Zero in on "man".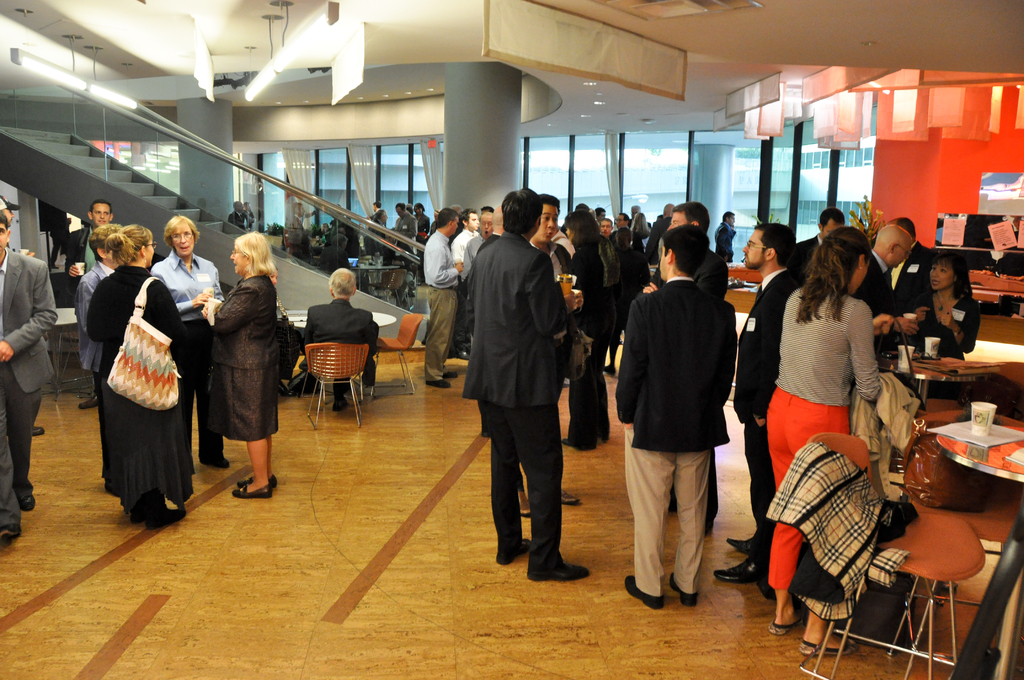
Zeroed in: bbox(710, 224, 804, 587).
